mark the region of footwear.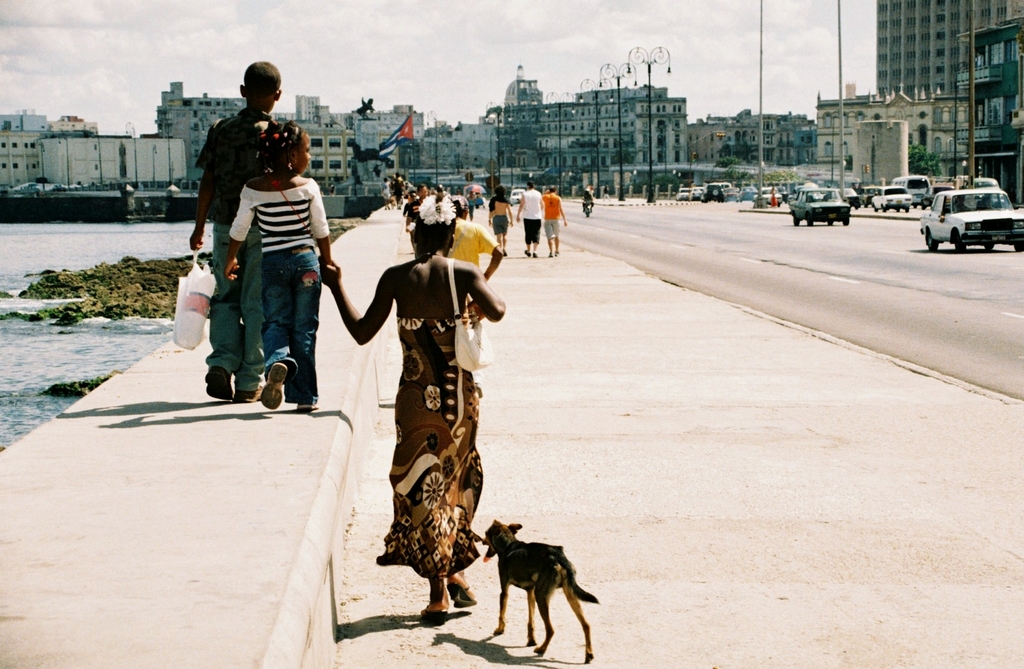
Region: x1=294 y1=397 x2=321 y2=411.
